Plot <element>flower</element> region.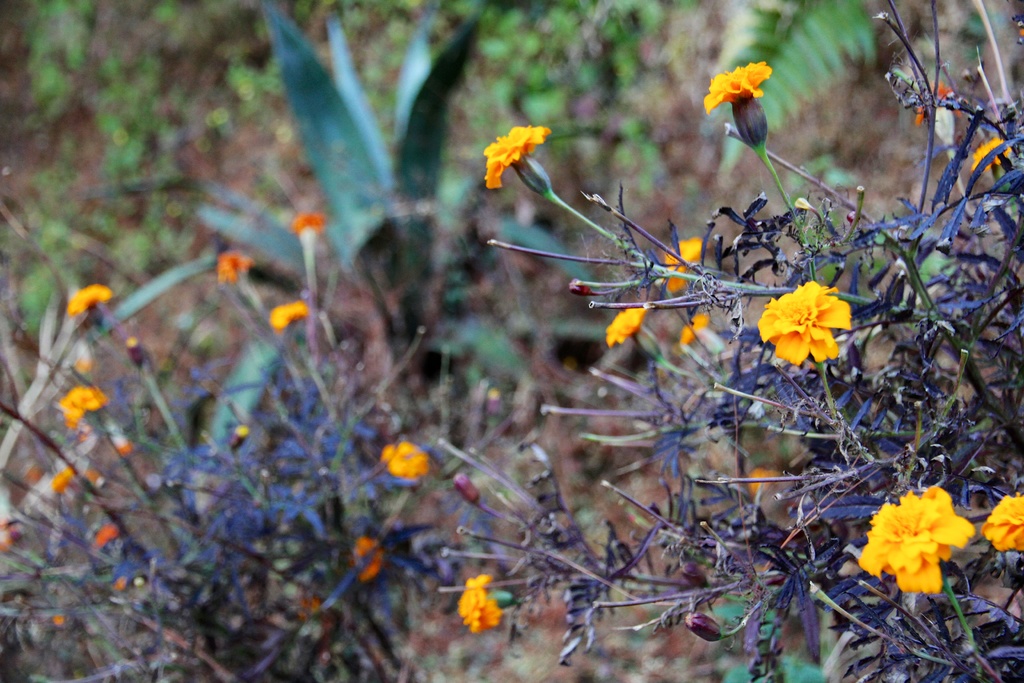
Plotted at [left=387, top=444, right=433, bottom=483].
